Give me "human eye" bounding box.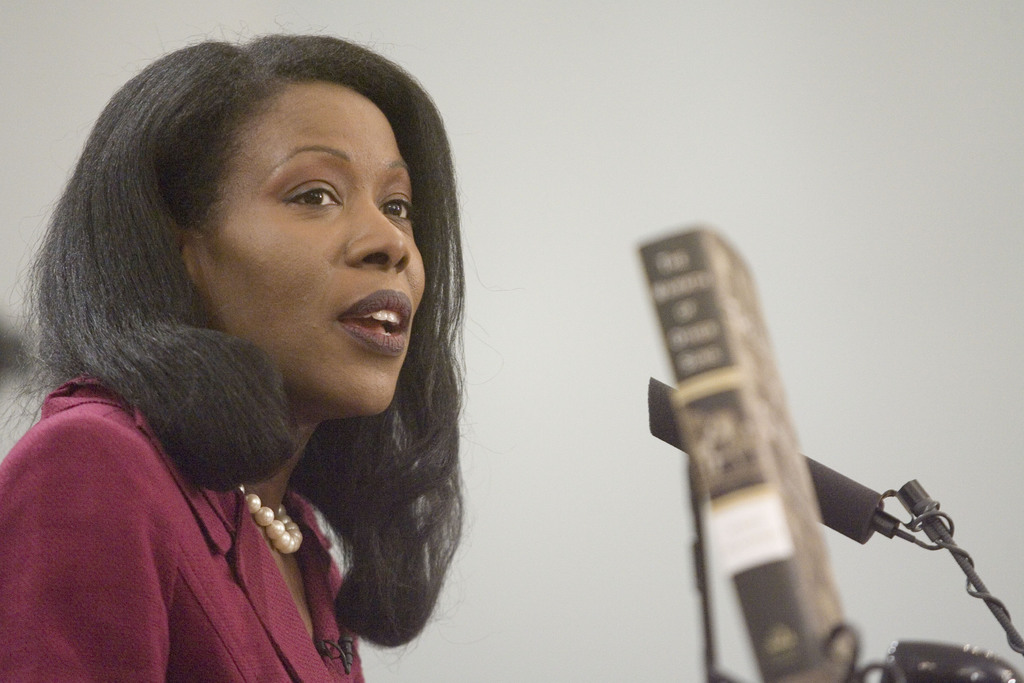
bbox=[268, 153, 353, 231].
